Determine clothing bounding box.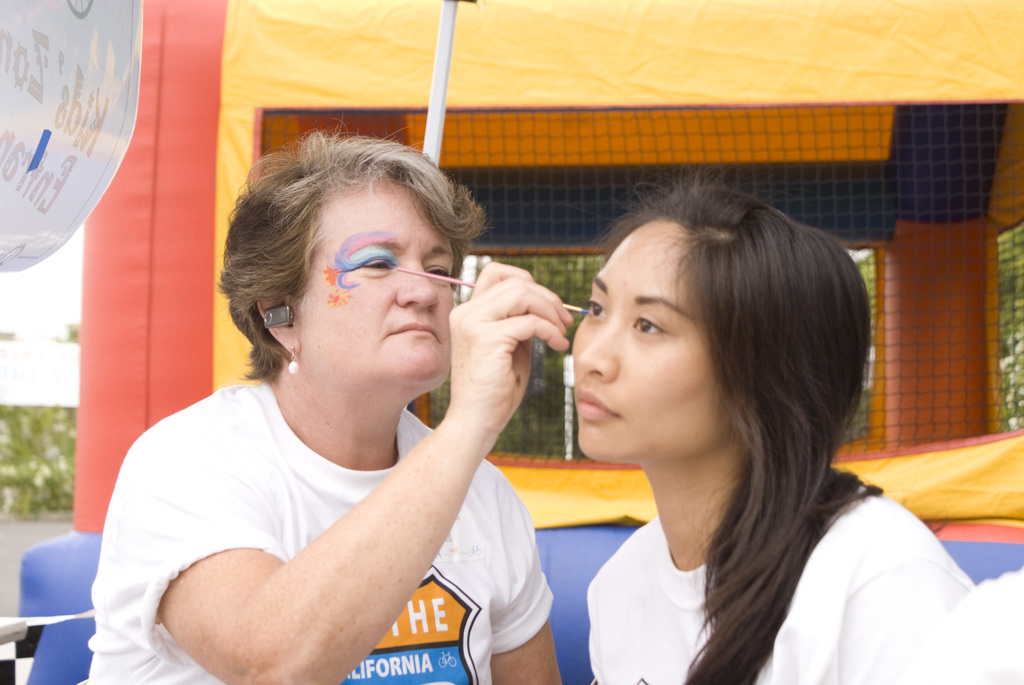
Determined: bbox(113, 313, 532, 663).
